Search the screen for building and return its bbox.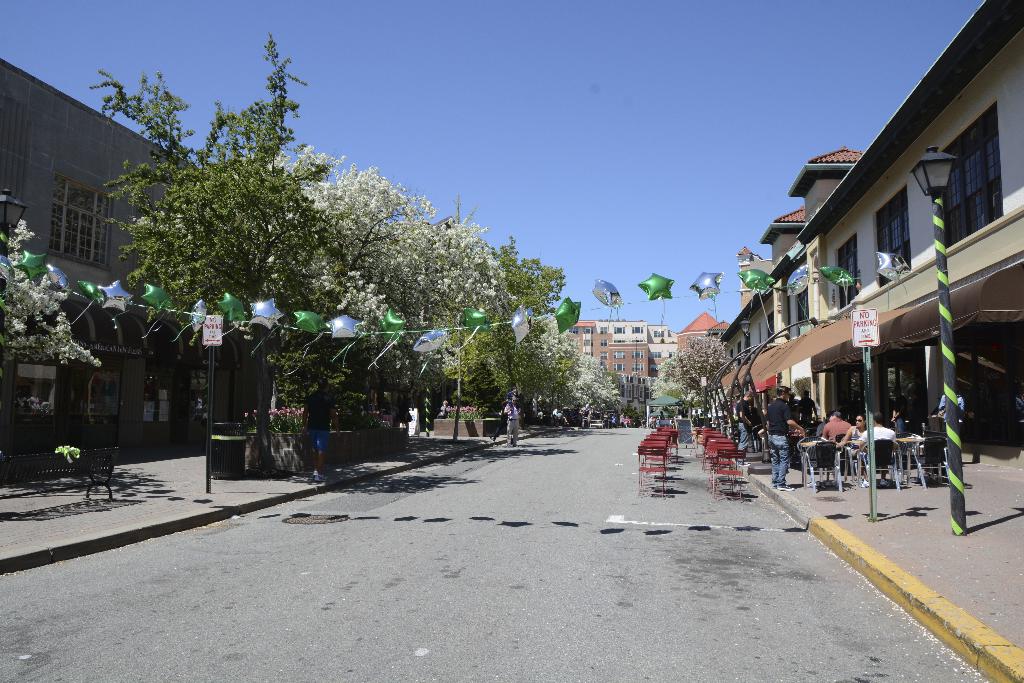
Found: pyautogui.locateOnScreen(567, 314, 732, 397).
